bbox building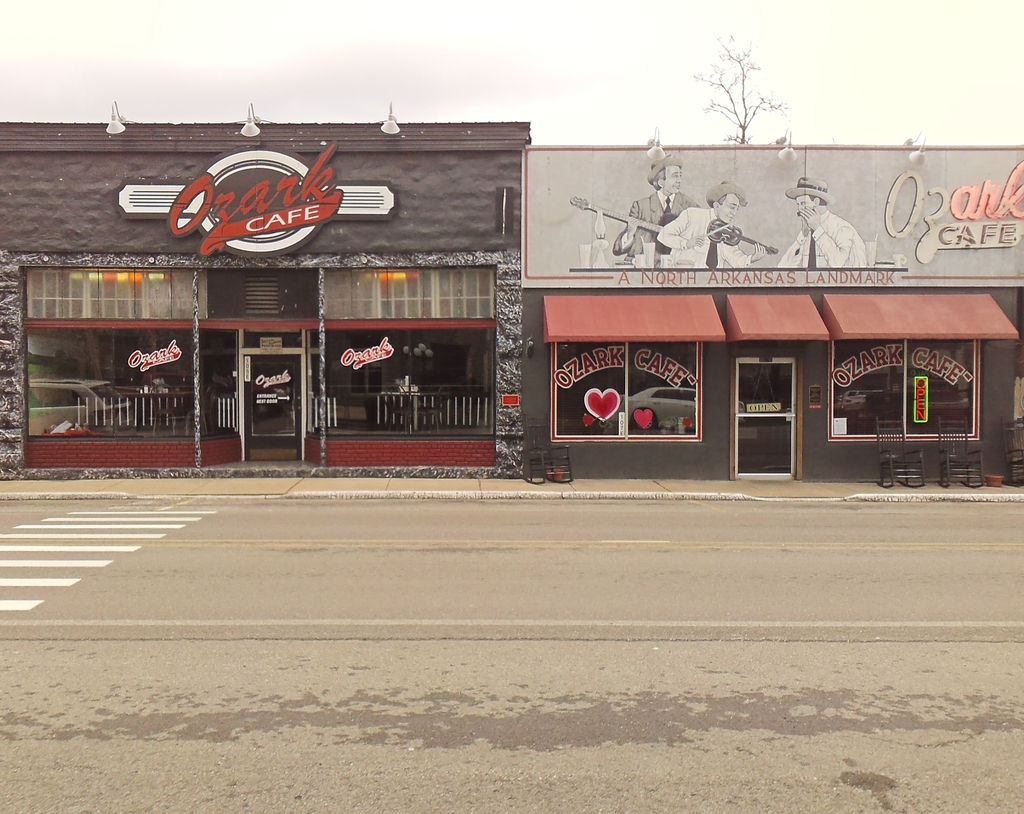
pyautogui.locateOnScreen(0, 118, 532, 479)
